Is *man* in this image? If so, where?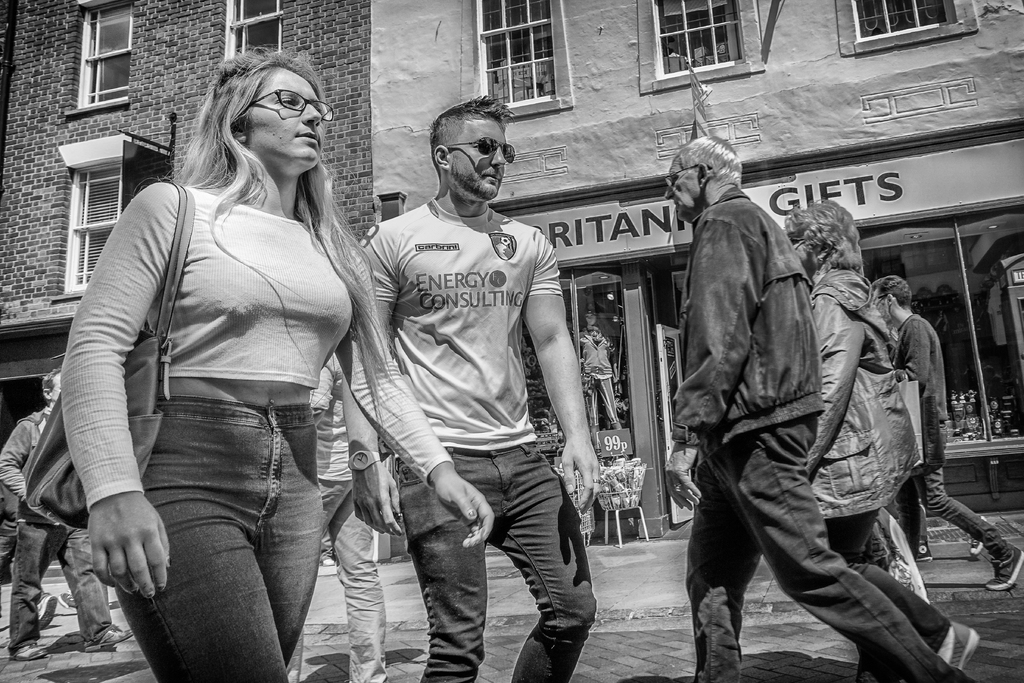
Yes, at 332, 90, 613, 682.
